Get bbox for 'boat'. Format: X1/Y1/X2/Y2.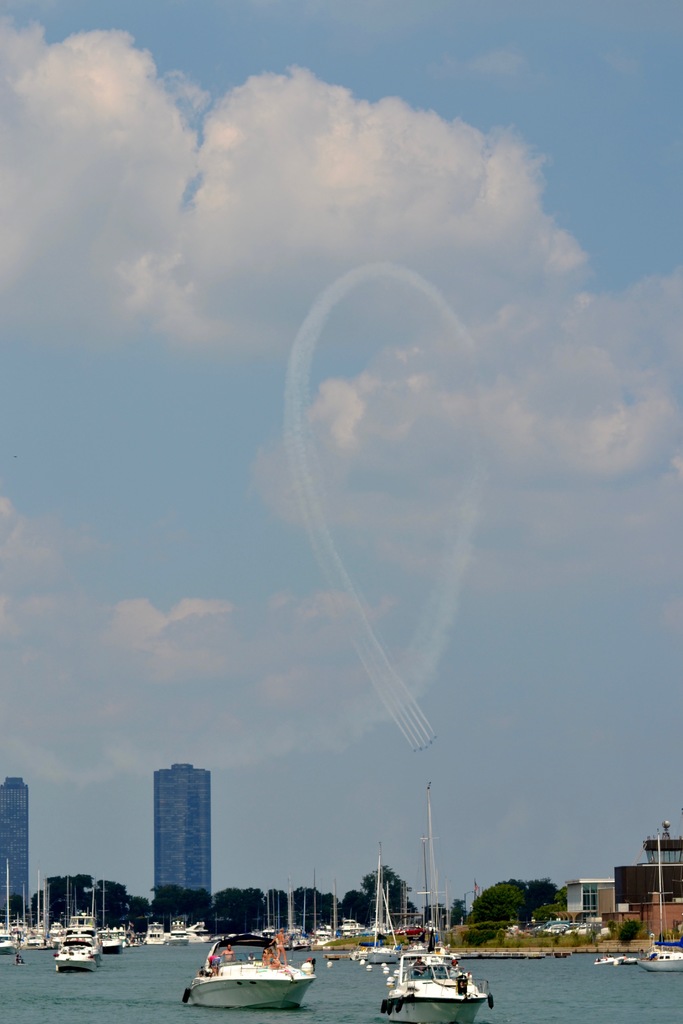
185/935/315/1012.
